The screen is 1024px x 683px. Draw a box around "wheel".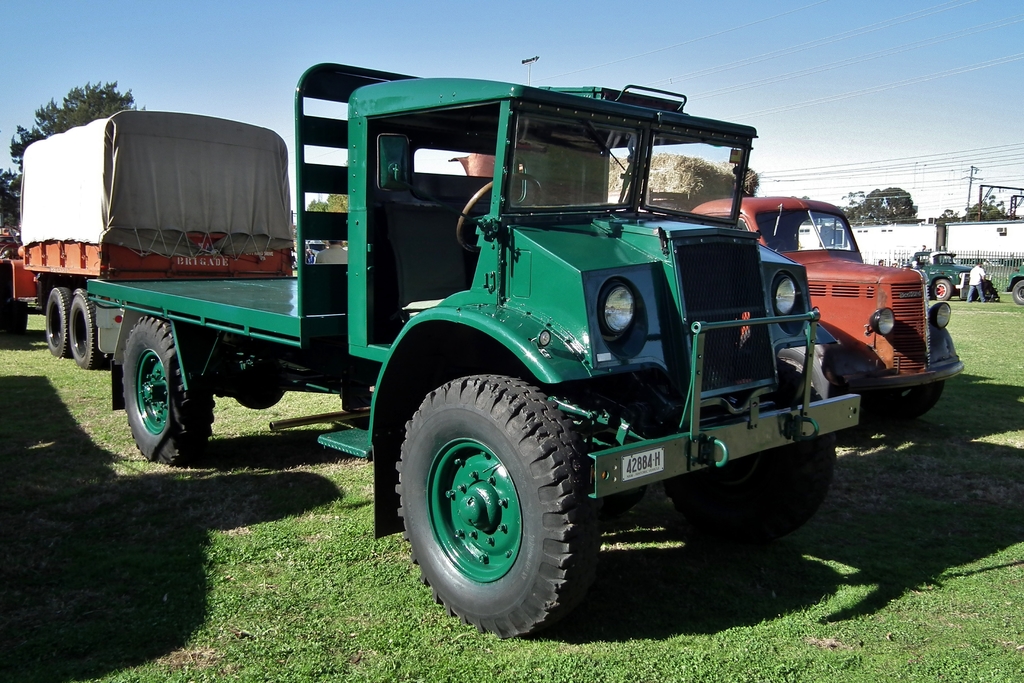
crop(47, 287, 72, 357).
